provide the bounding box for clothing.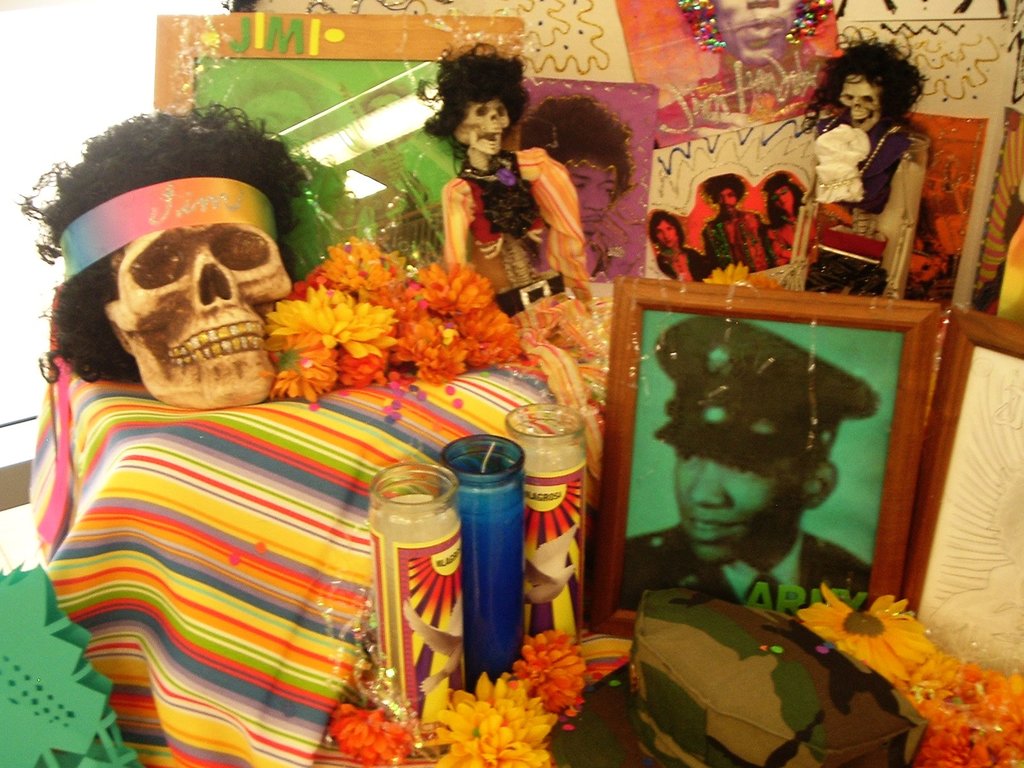
Rect(650, 244, 712, 285).
